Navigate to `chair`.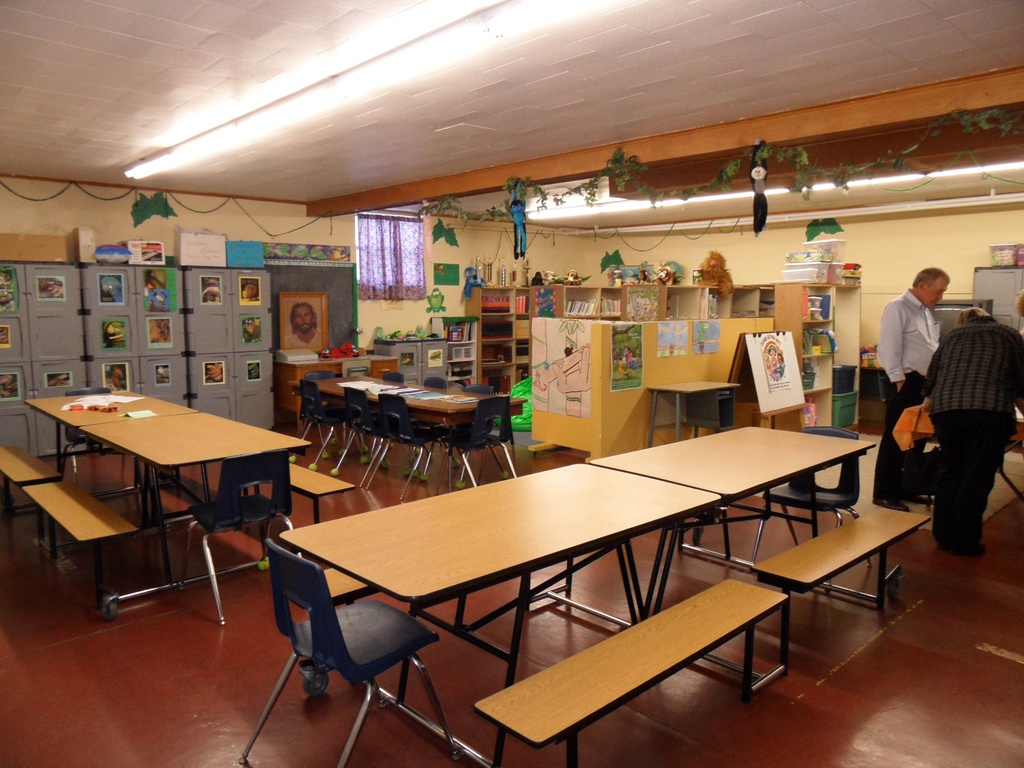
Navigation target: bbox=(292, 377, 340, 461).
